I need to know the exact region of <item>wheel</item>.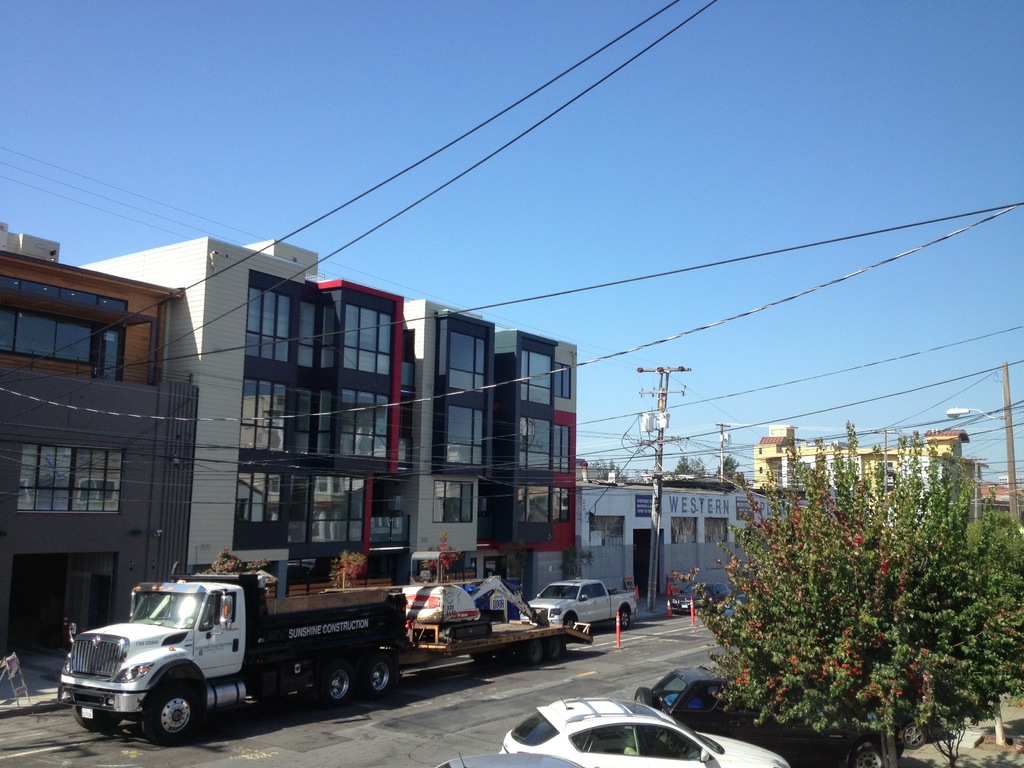
Region: (631,685,657,712).
